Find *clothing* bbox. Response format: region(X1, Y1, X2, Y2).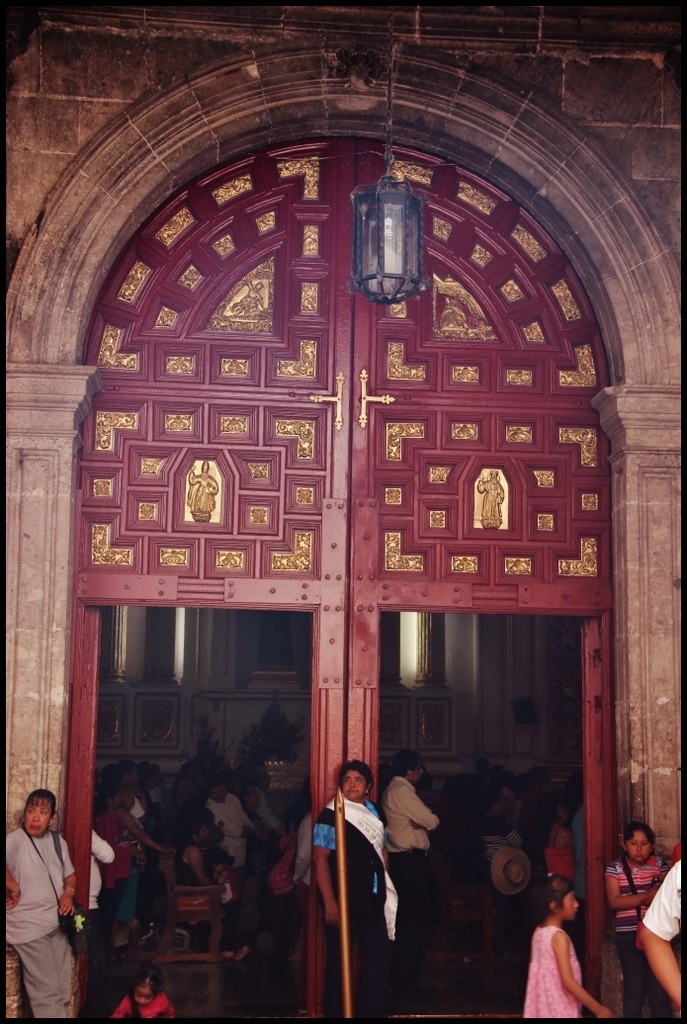
region(636, 861, 684, 943).
